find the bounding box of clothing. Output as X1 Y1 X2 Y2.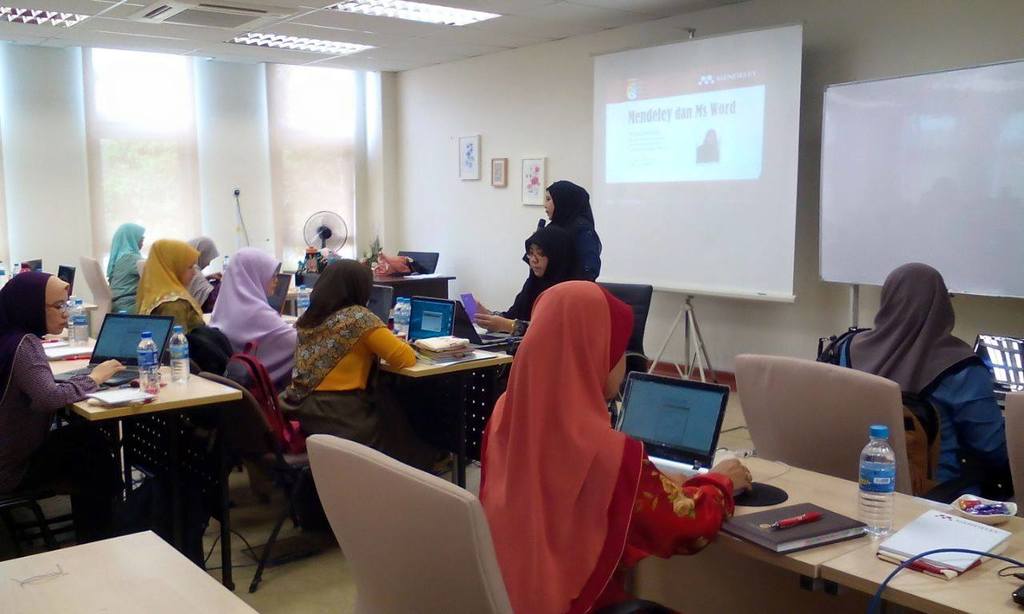
514 220 596 325.
